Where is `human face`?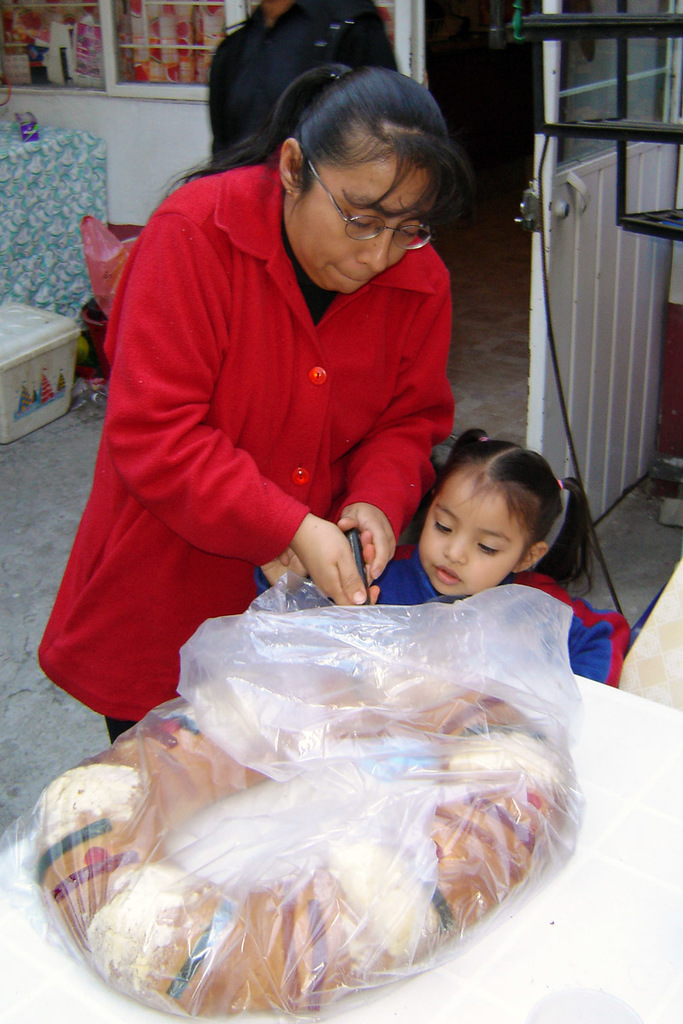
detection(423, 472, 527, 593).
